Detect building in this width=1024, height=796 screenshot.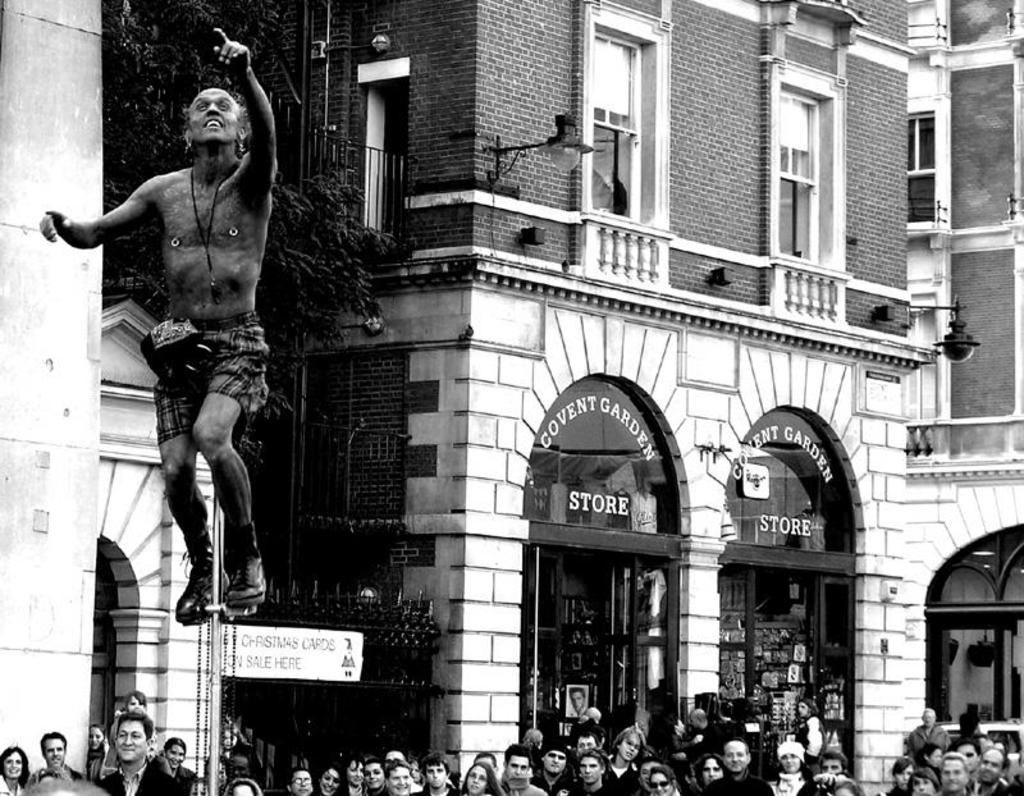
Detection: [left=0, top=0, right=229, bottom=792].
